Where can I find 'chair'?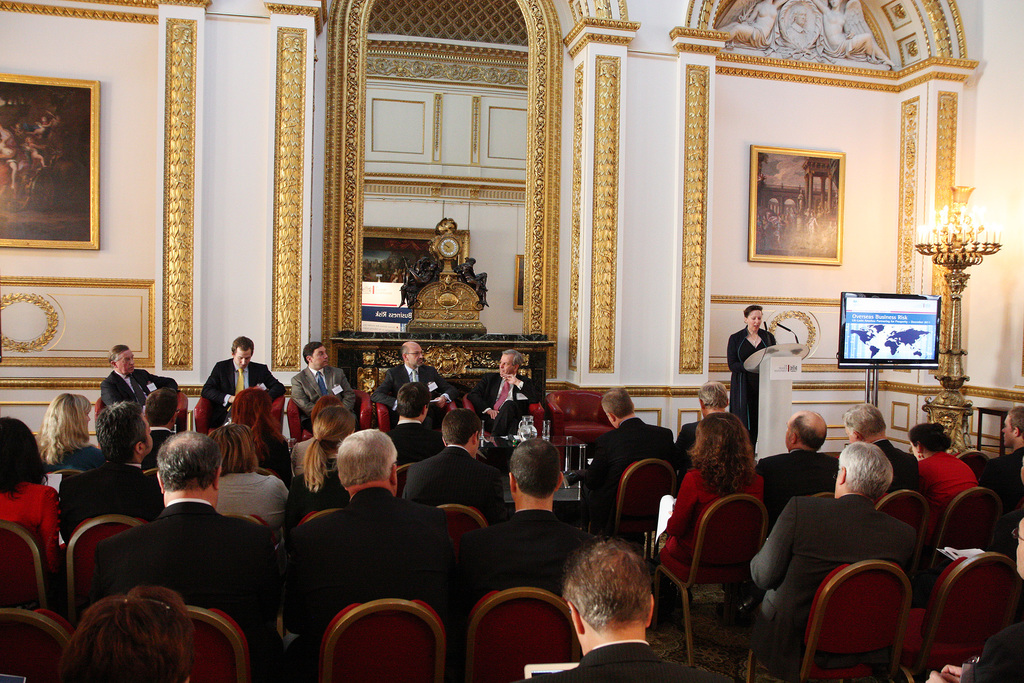
You can find it at {"left": 933, "top": 486, "right": 1017, "bottom": 554}.
